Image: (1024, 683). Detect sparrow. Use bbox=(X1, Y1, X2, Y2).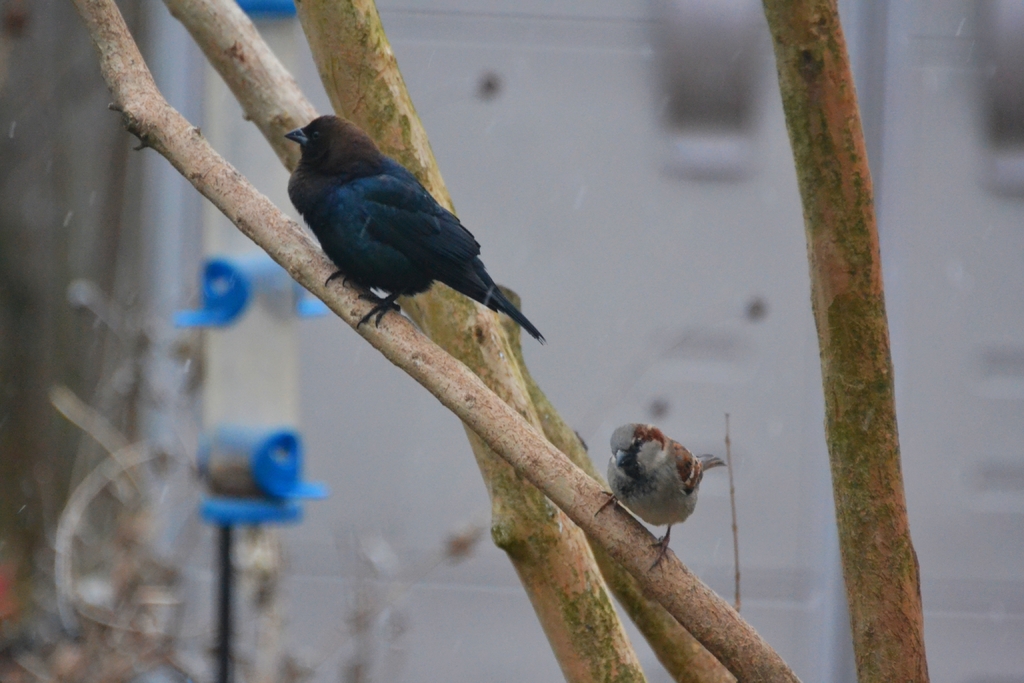
bbox=(592, 424, 727, 569).
